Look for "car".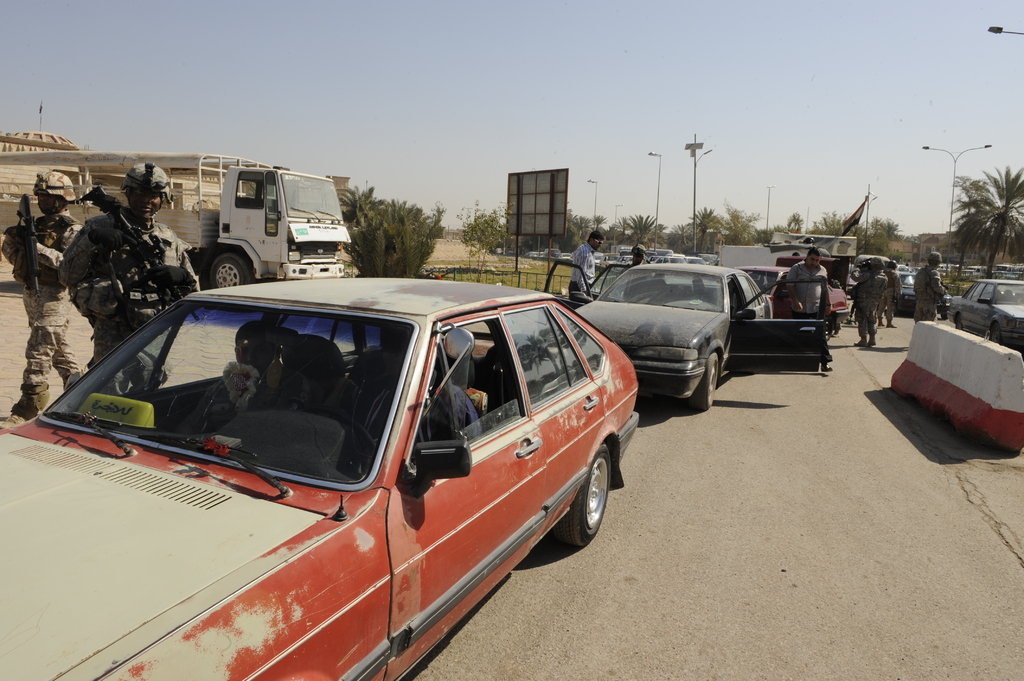
Found: crop(729, 257, 854, 337).
